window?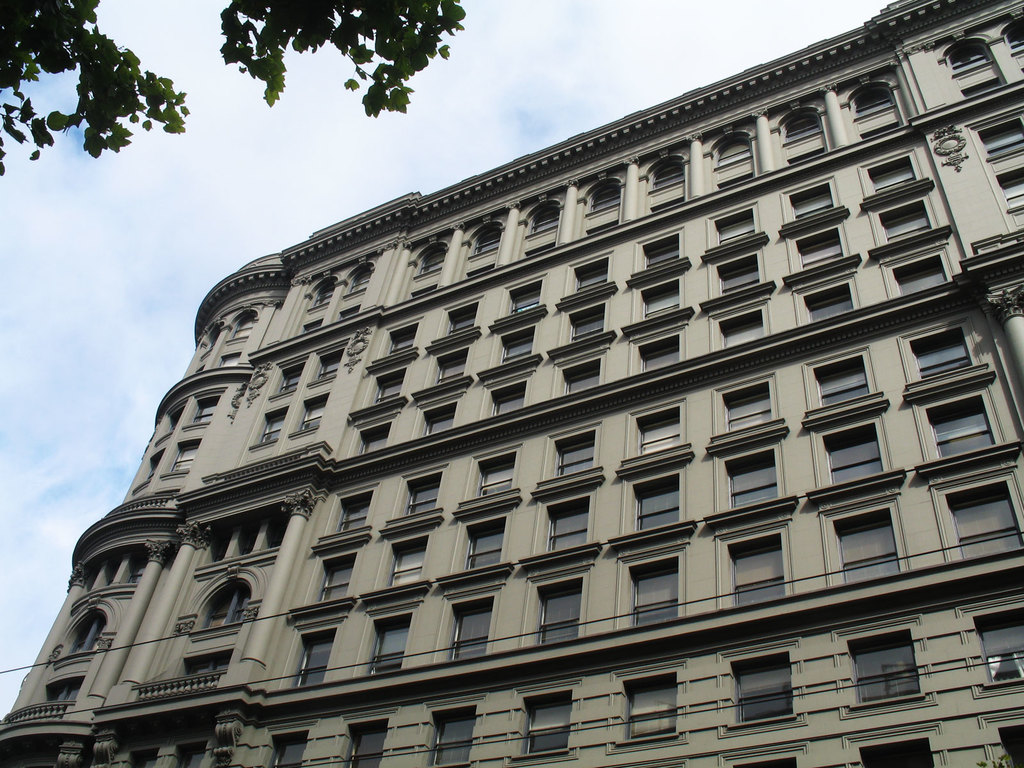
872:196:932:242
